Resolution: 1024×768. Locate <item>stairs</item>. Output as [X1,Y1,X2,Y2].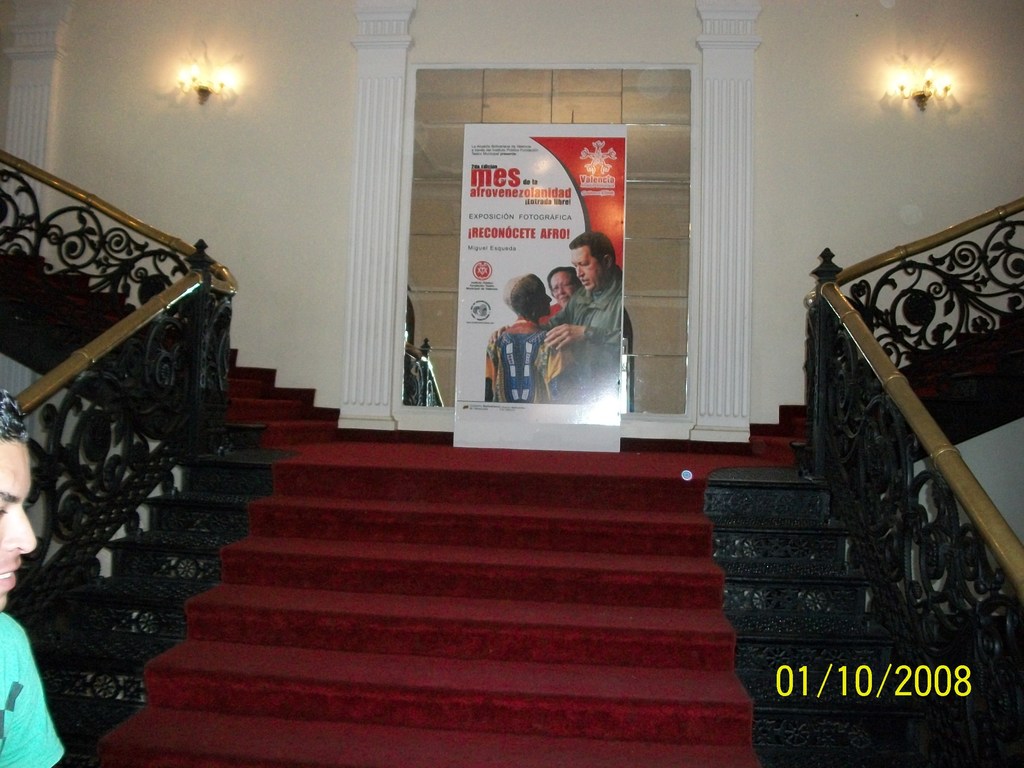
[0,240,1023,767].
